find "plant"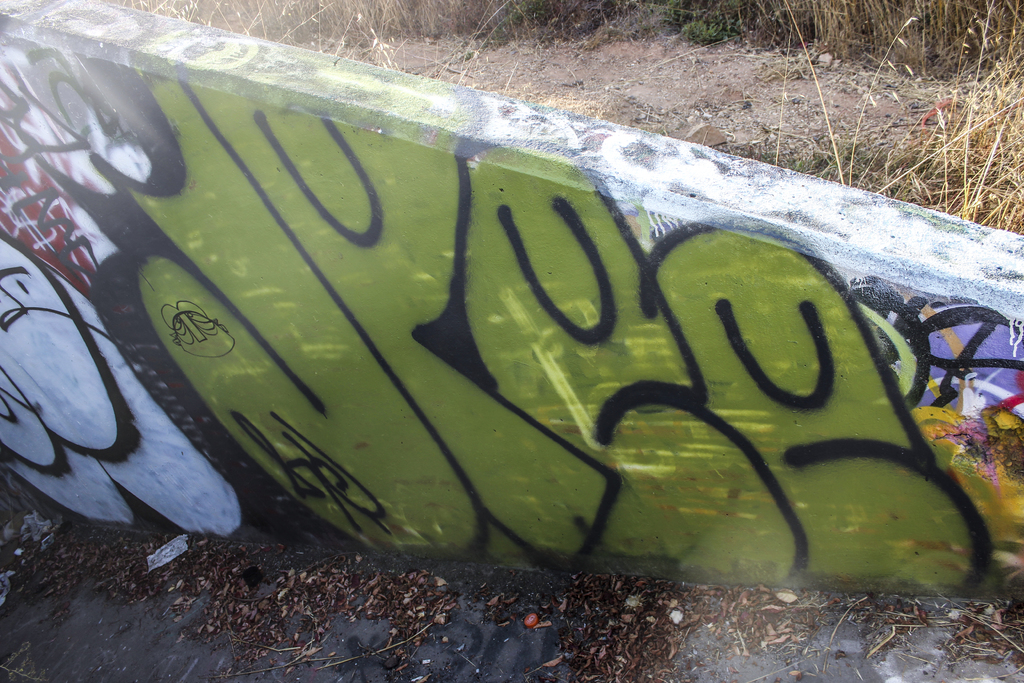
{"left": 671, "top": 11, "right": 731, "bottom": 47}
